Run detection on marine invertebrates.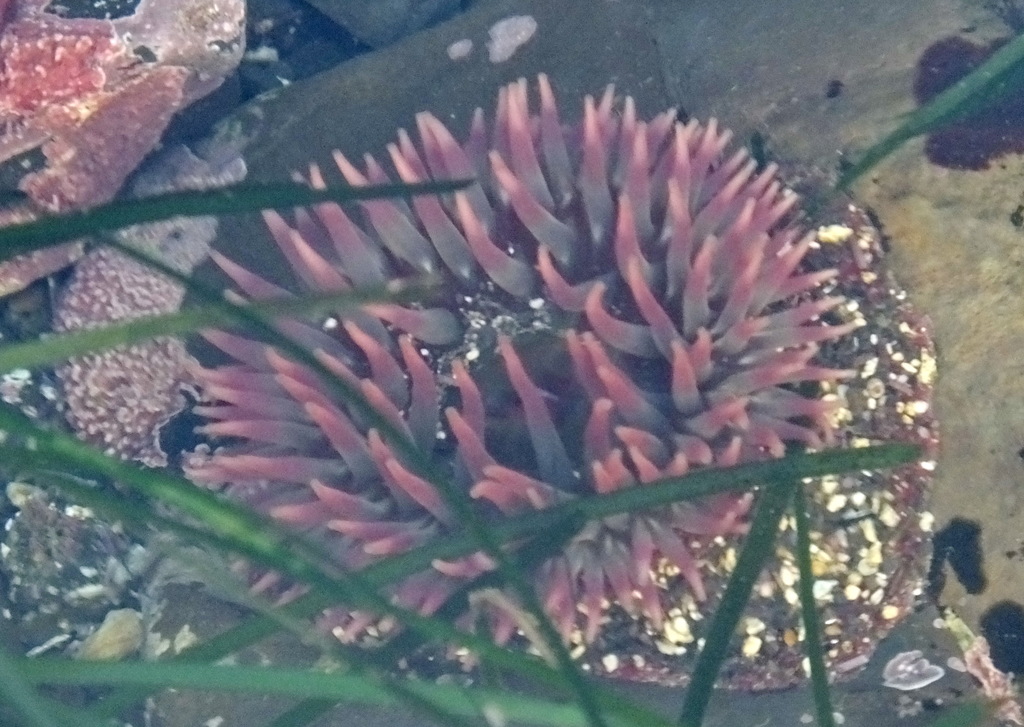
Result: detection(44, 209, 276, 472).
